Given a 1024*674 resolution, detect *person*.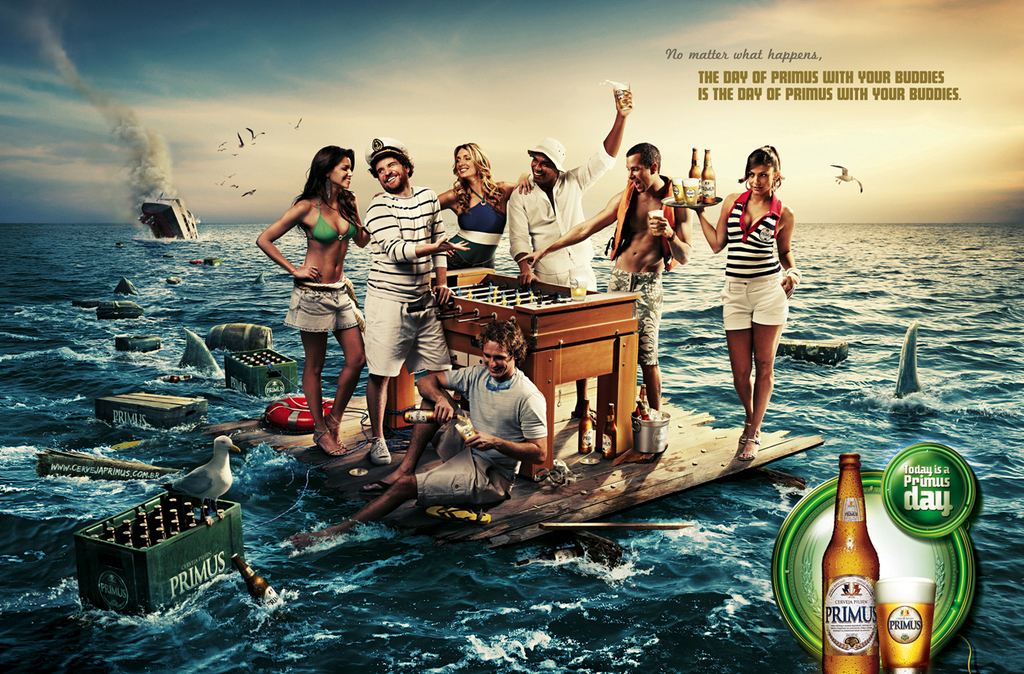
Rect(516, 143, 692, 416).
